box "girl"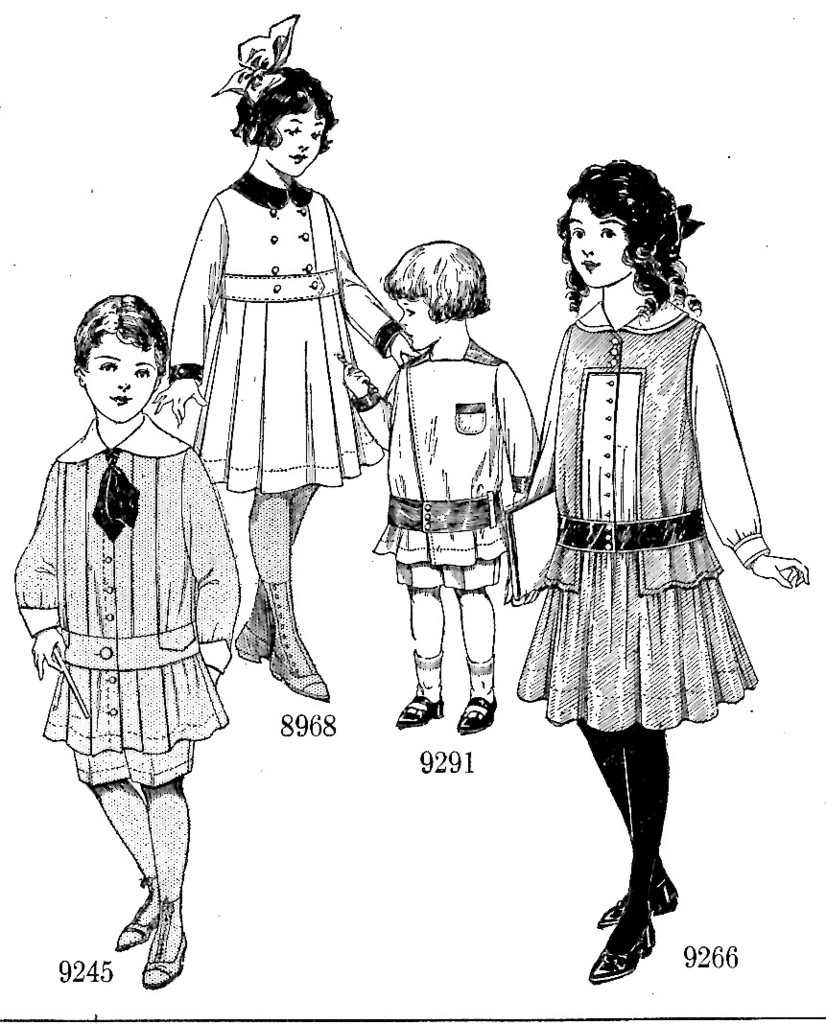
{"x1": 160, "y1": 23, "x2": 412, "y2": 699}
